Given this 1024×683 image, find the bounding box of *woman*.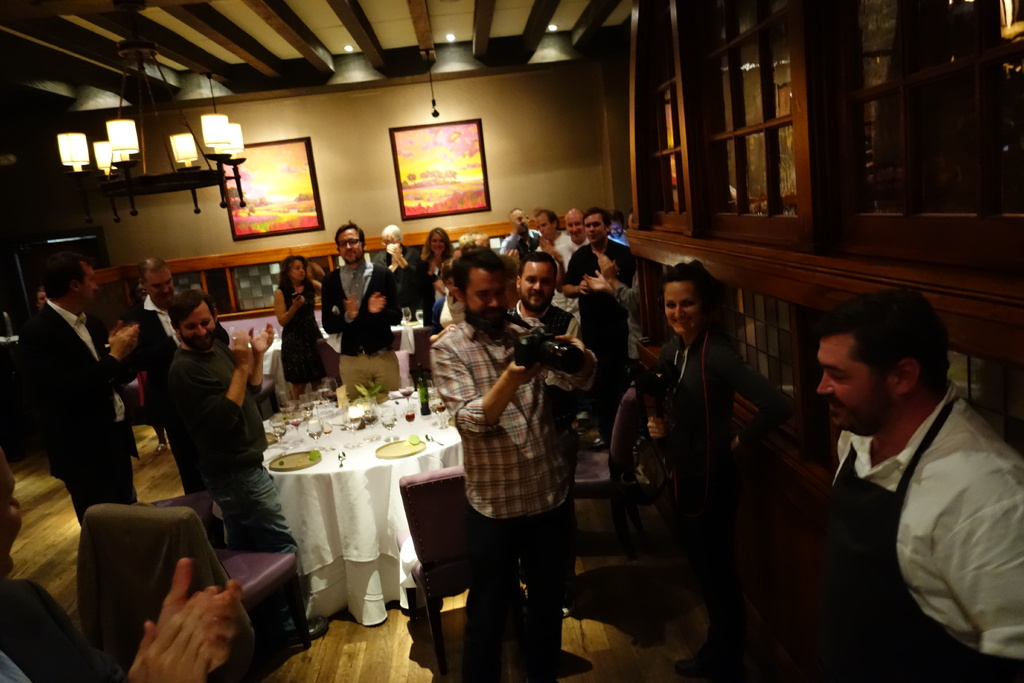
left=0, top=428, right=270, bottom=682.
